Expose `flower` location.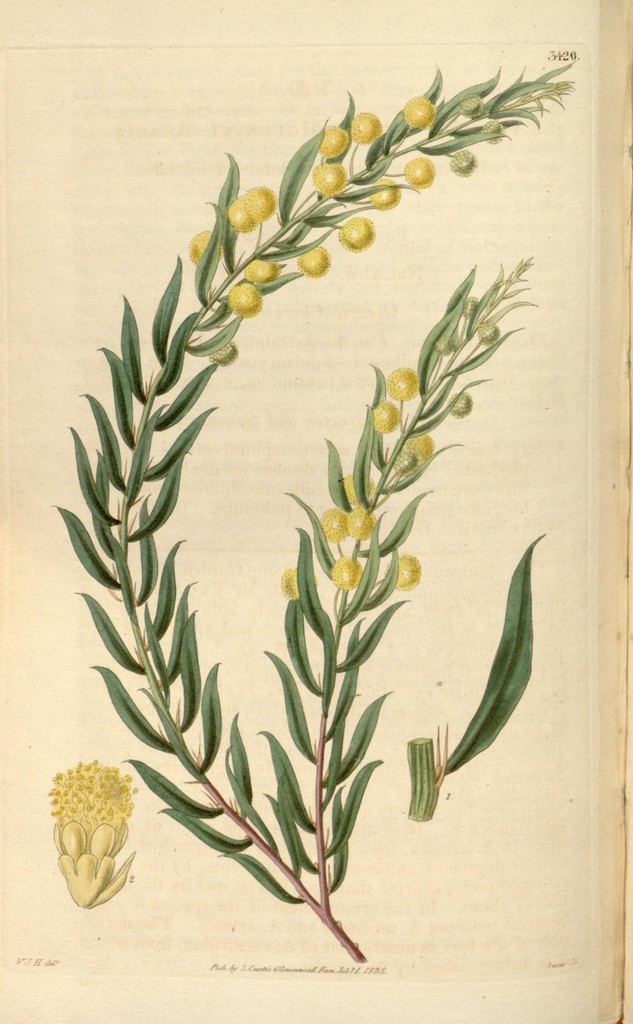
Exposed at (350,112,379,145).
